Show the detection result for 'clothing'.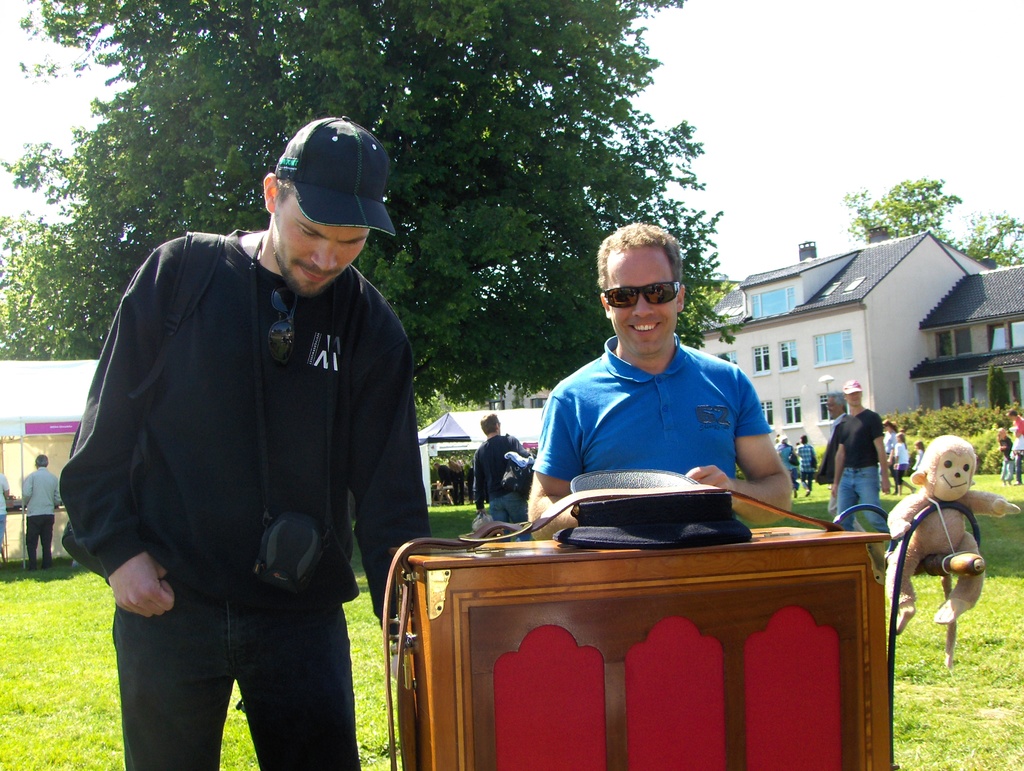
<bbox>61, 225, 434, 770</bbox>.
